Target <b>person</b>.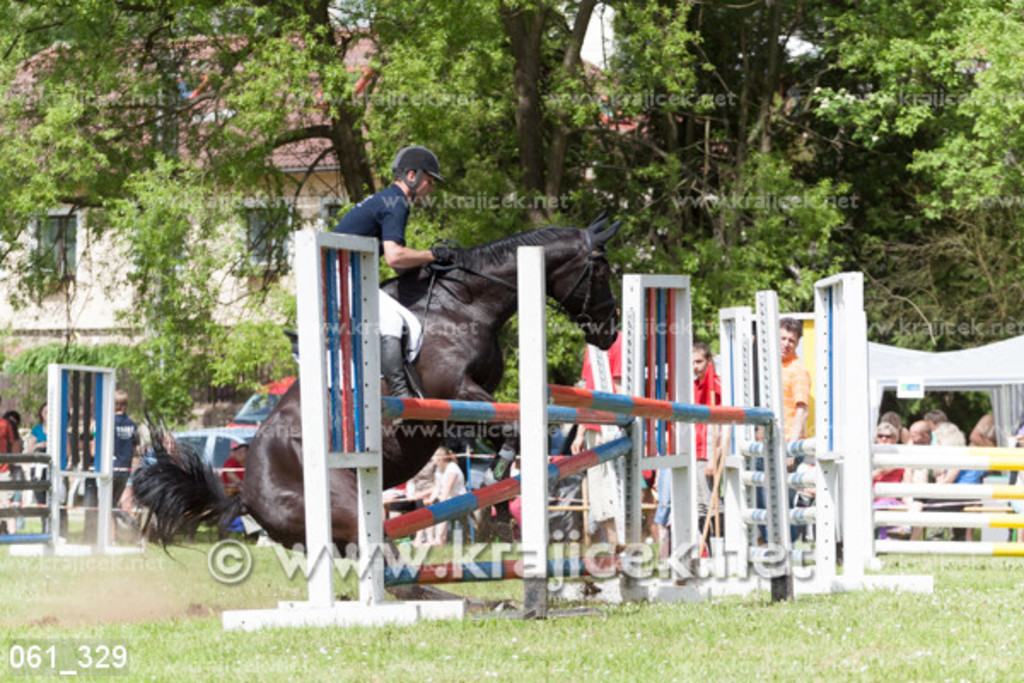
Target region: locate(766, 314, 802, 533).
